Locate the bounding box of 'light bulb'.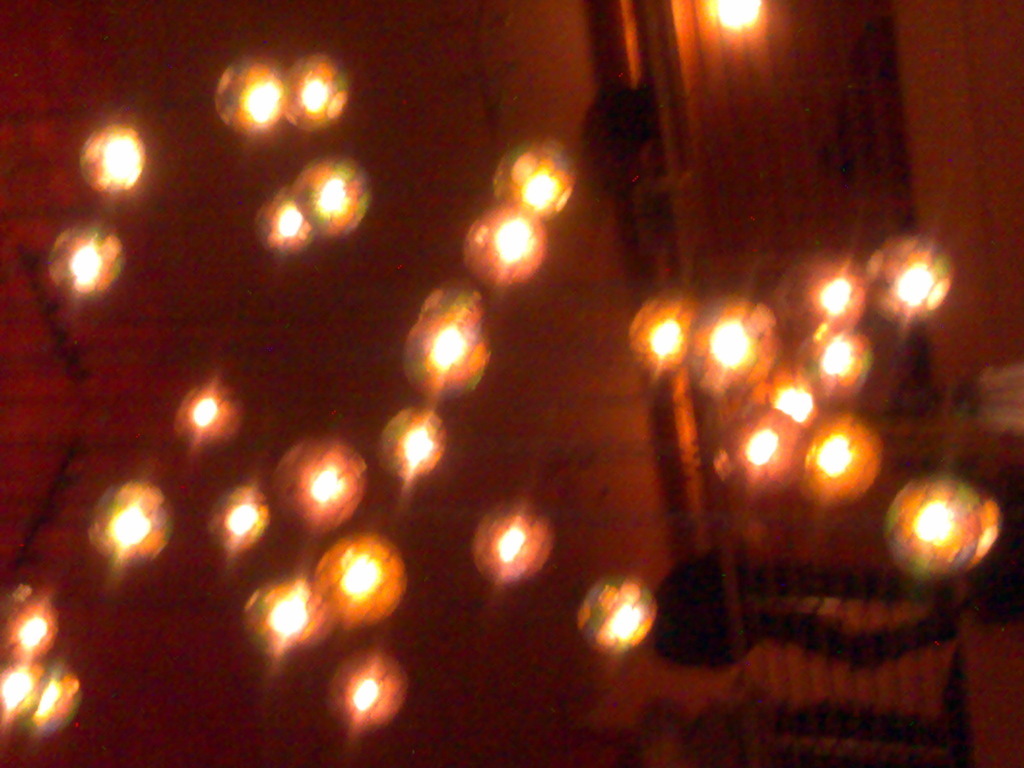
Bounding box: [820, 260, 855, 314].
